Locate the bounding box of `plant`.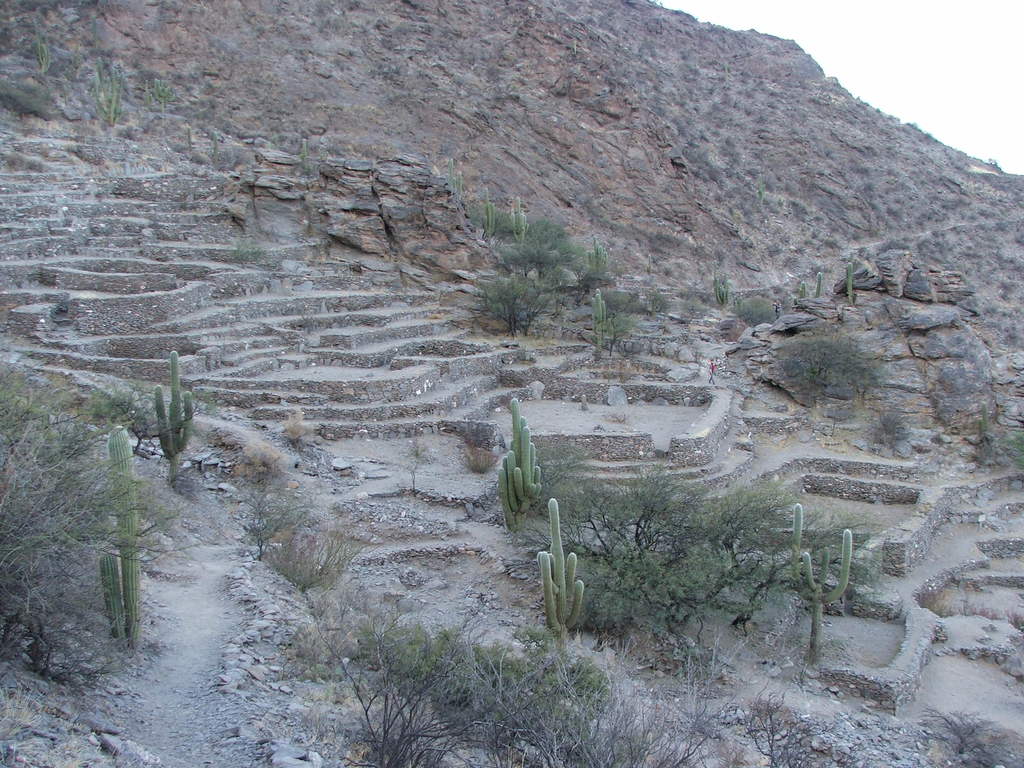
Bounding box: pyautogui.locateOnScreen(299, 134, 308, 168).
